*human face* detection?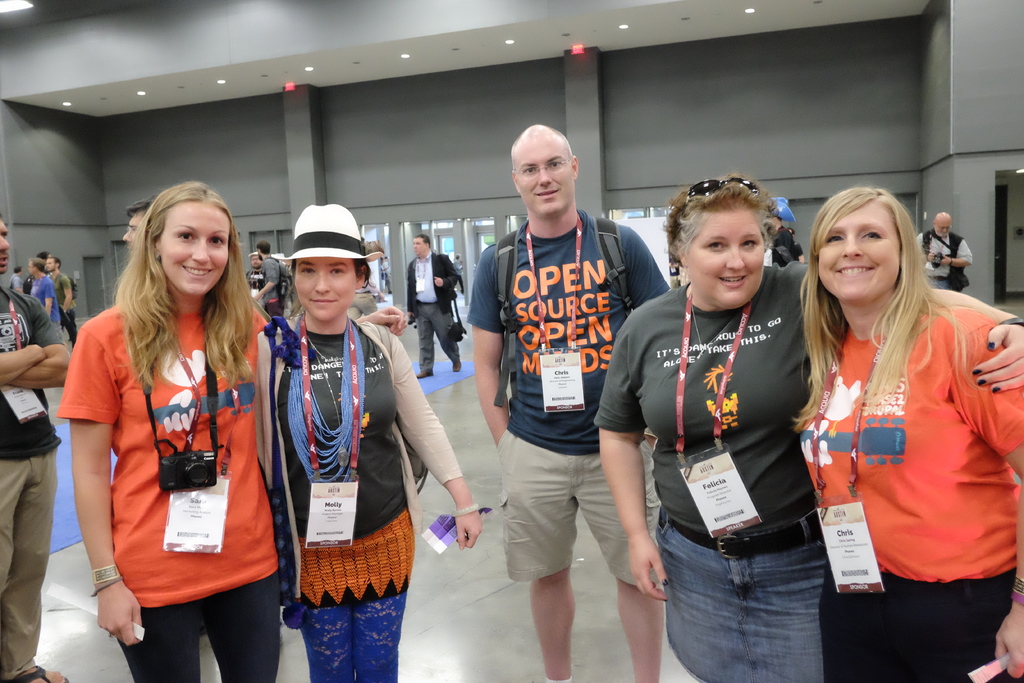
box=[0, 219, 13, 274]
